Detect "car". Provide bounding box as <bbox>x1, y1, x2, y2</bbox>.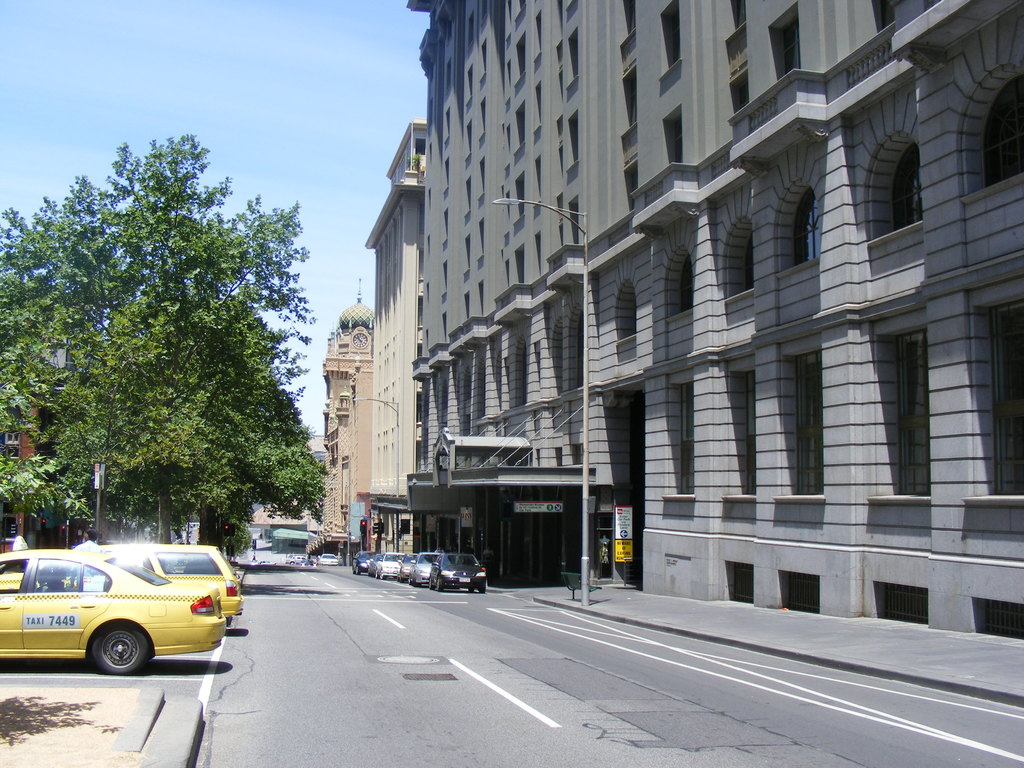
<bbox>0, 541, 244, 620</bbox>.
